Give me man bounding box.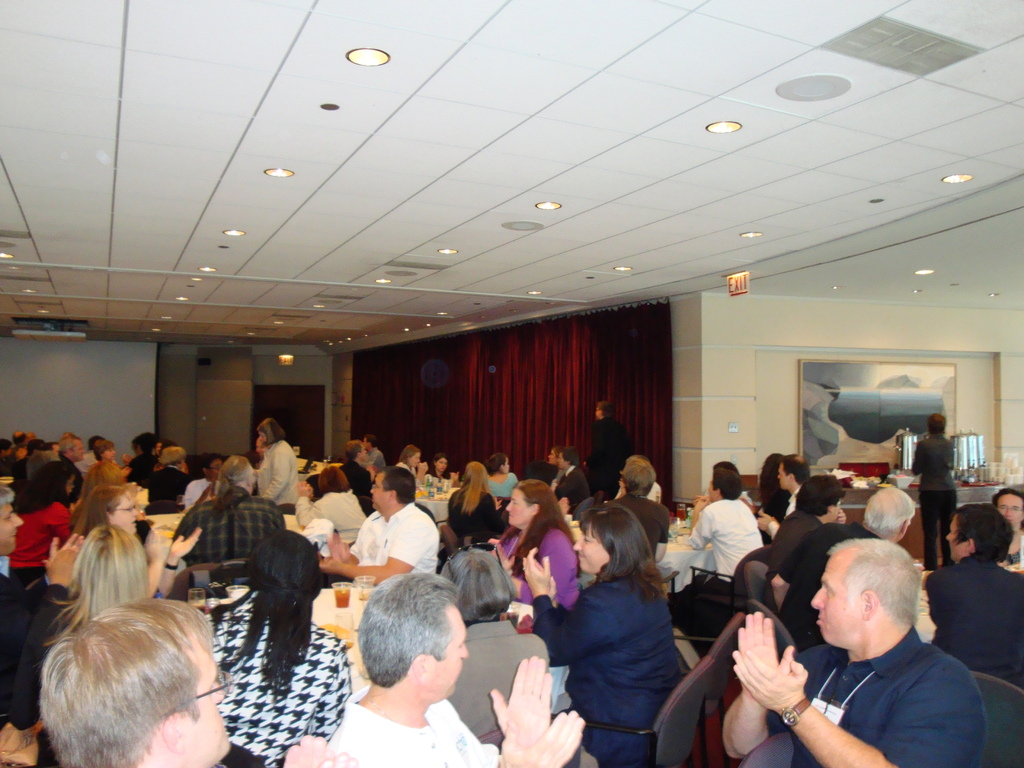
detection(321, 563, 591, 767).
